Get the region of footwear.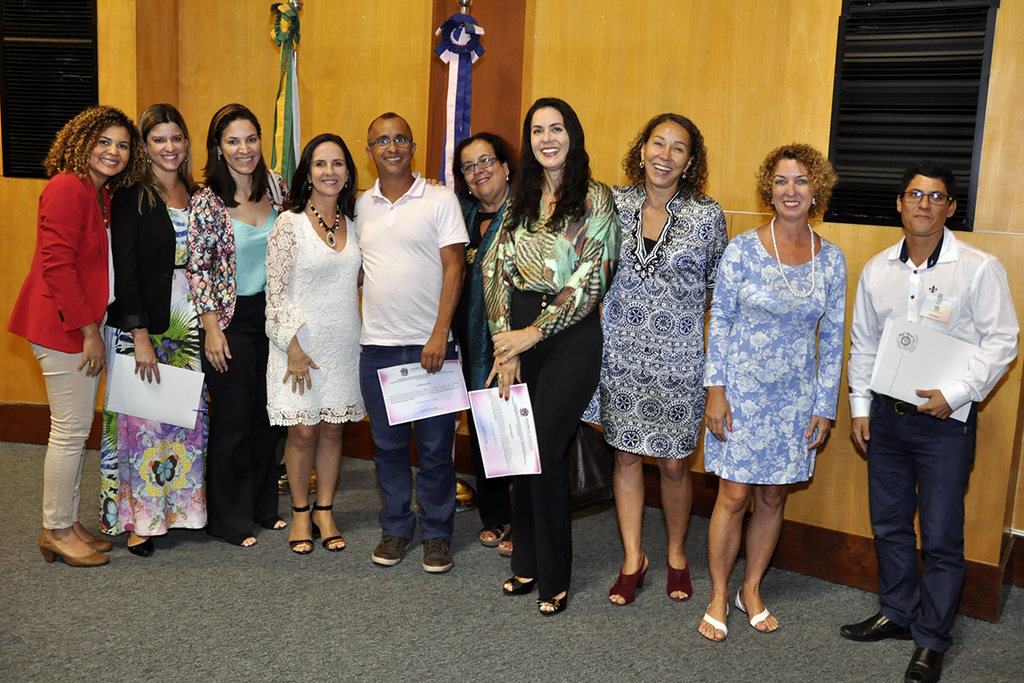
262,517,283,531.
